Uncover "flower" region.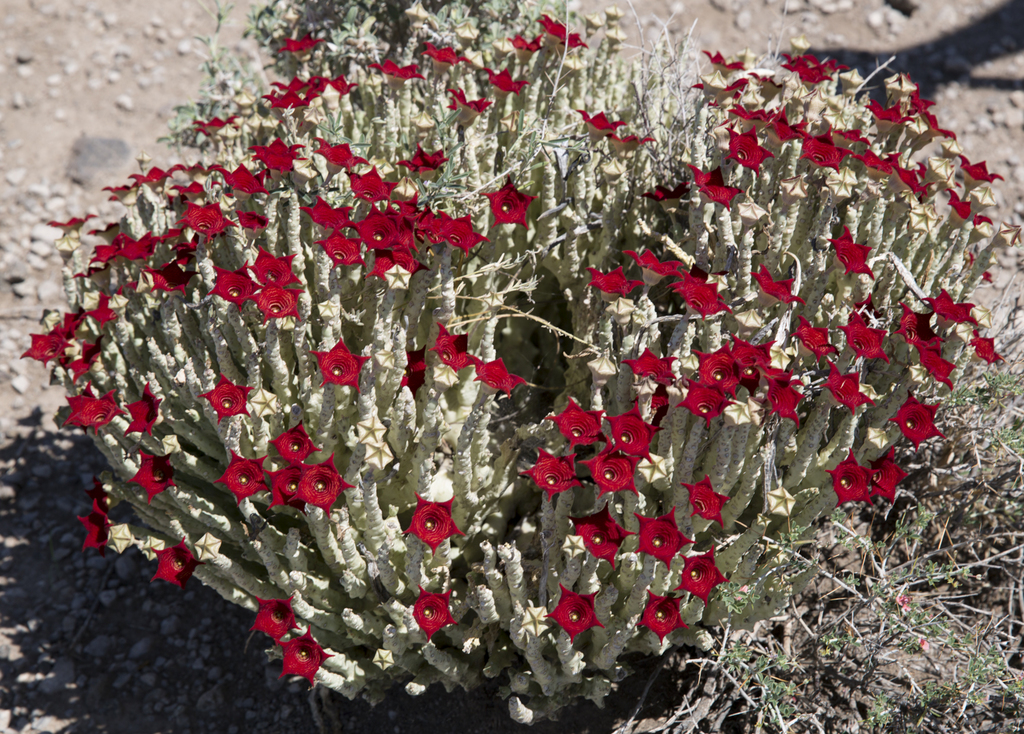
Uncovered: 412:504:451:547.
